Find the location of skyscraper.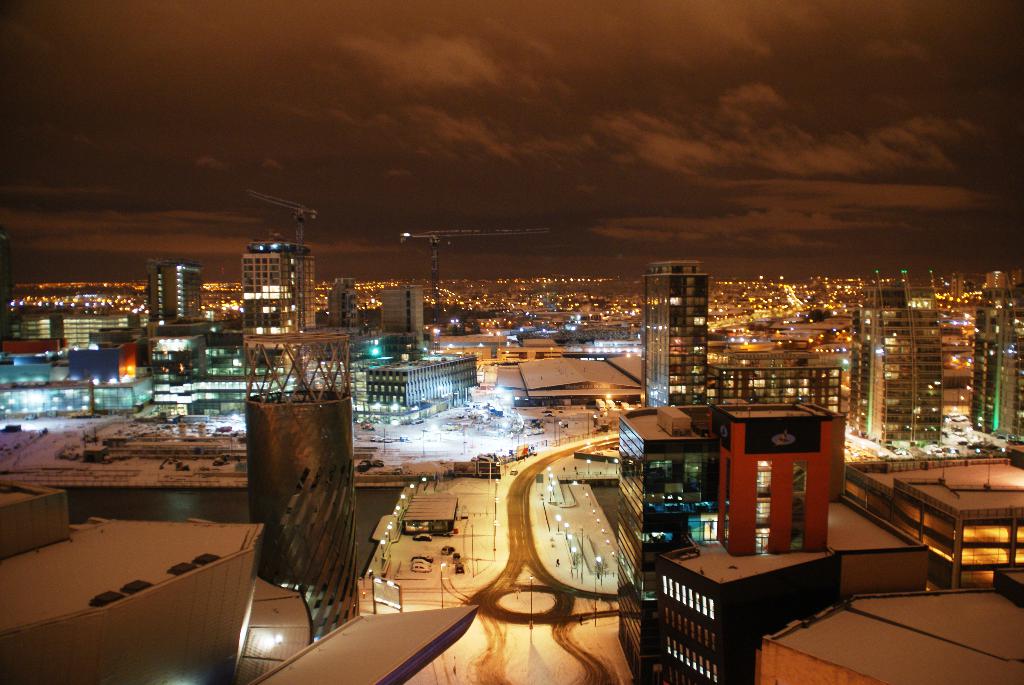
Location: 641 264 705 427.
